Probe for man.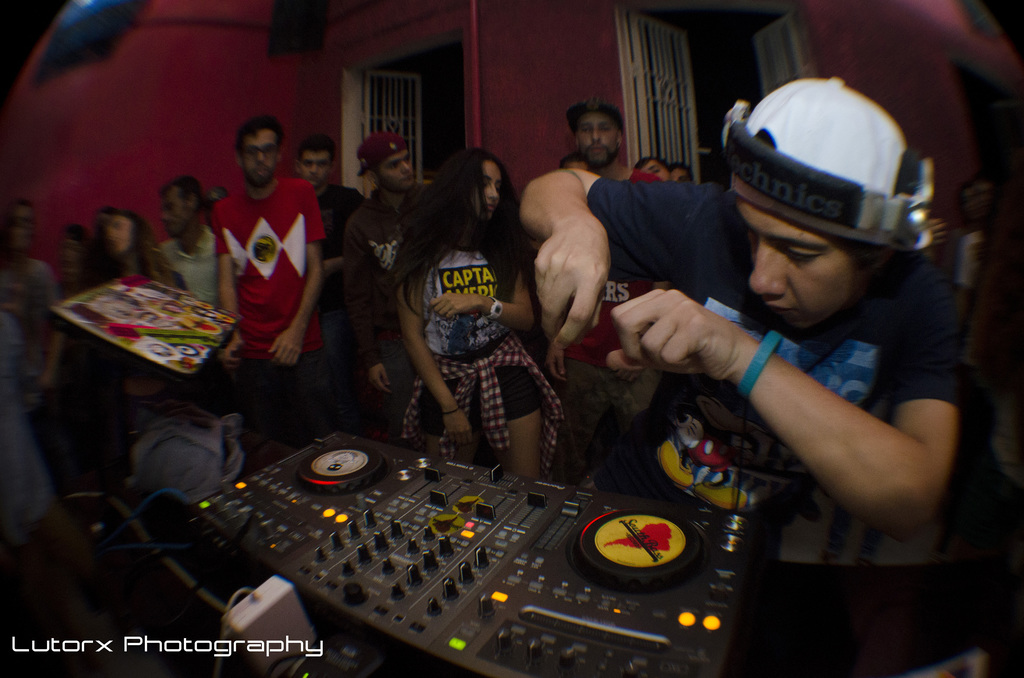
Probe result: Rect(212, 116, 326, 445).
